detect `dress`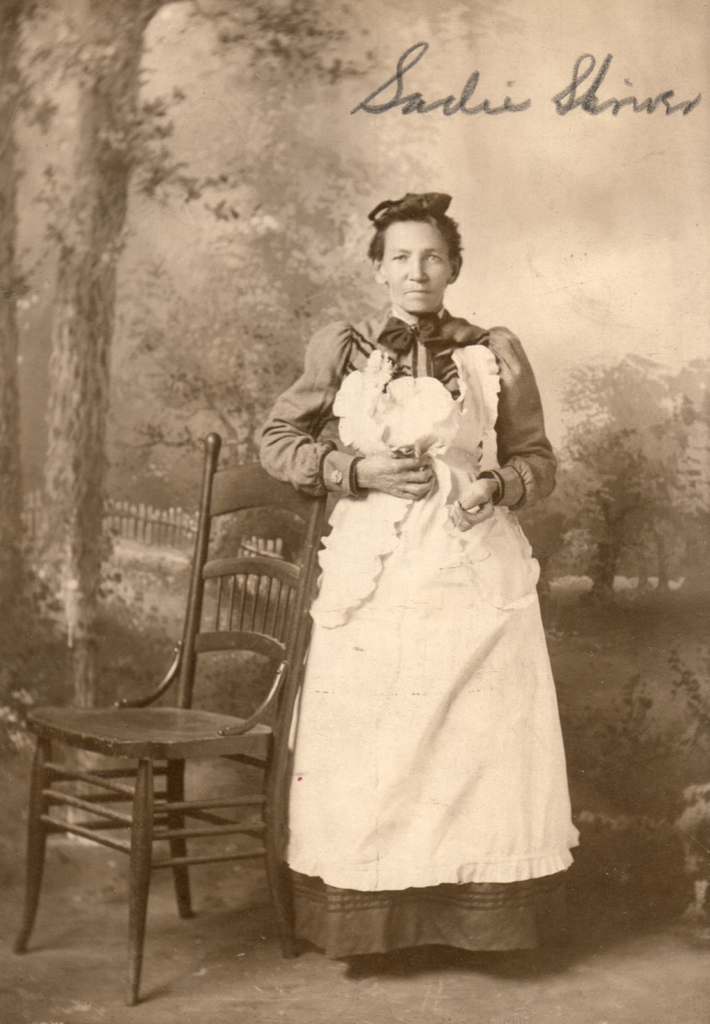
left=266, top=323, right=560, bottom=959
